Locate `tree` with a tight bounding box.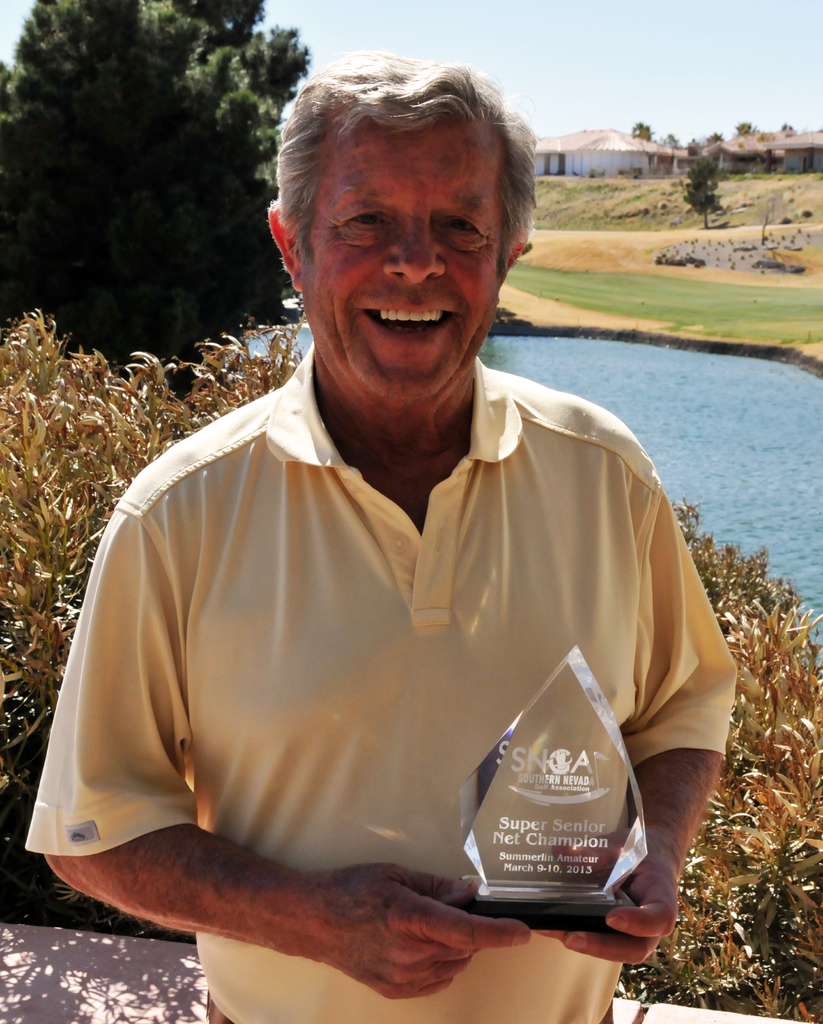
box(0, 0, 312, 400).
